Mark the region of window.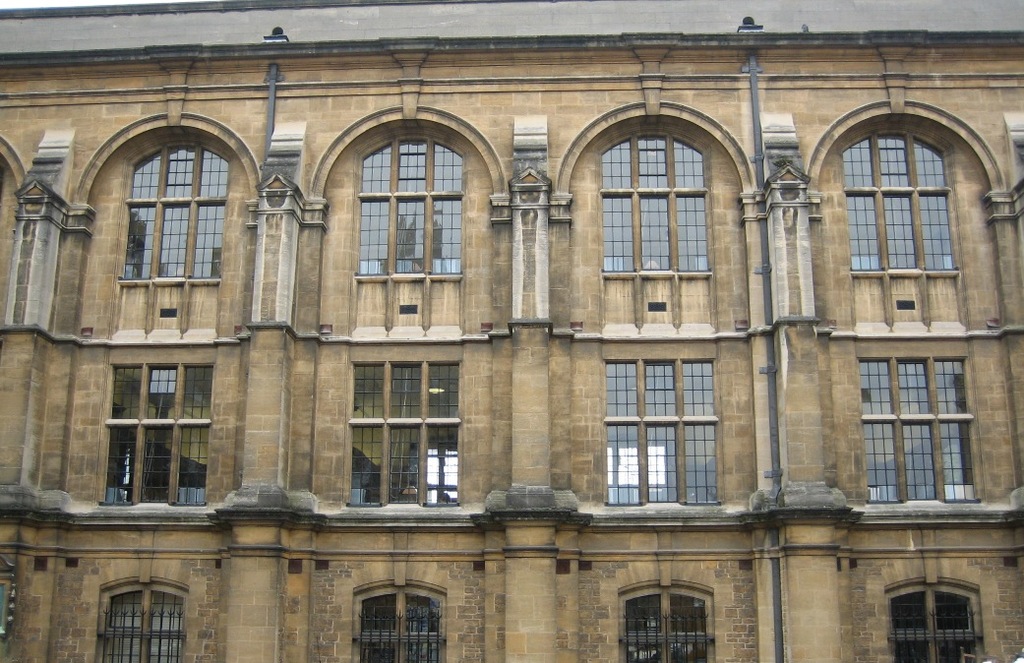
Region: box(889, 591, 982, 662).
